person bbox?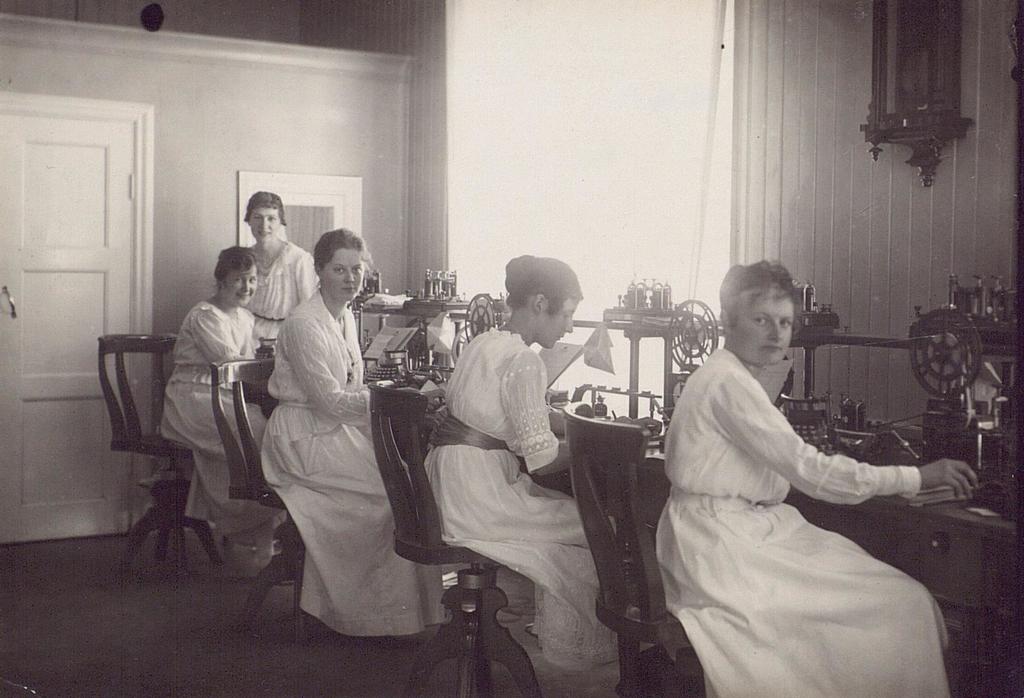
detection(153, 248, 294, 576)
